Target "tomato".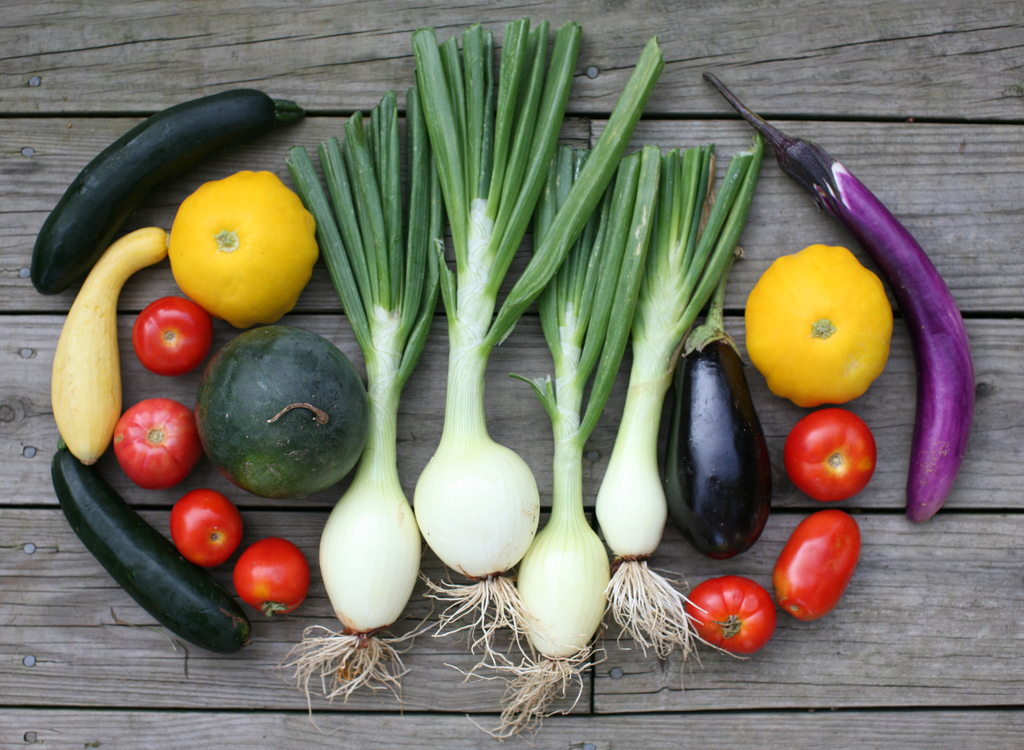
Target region: 769,508,860,622.
